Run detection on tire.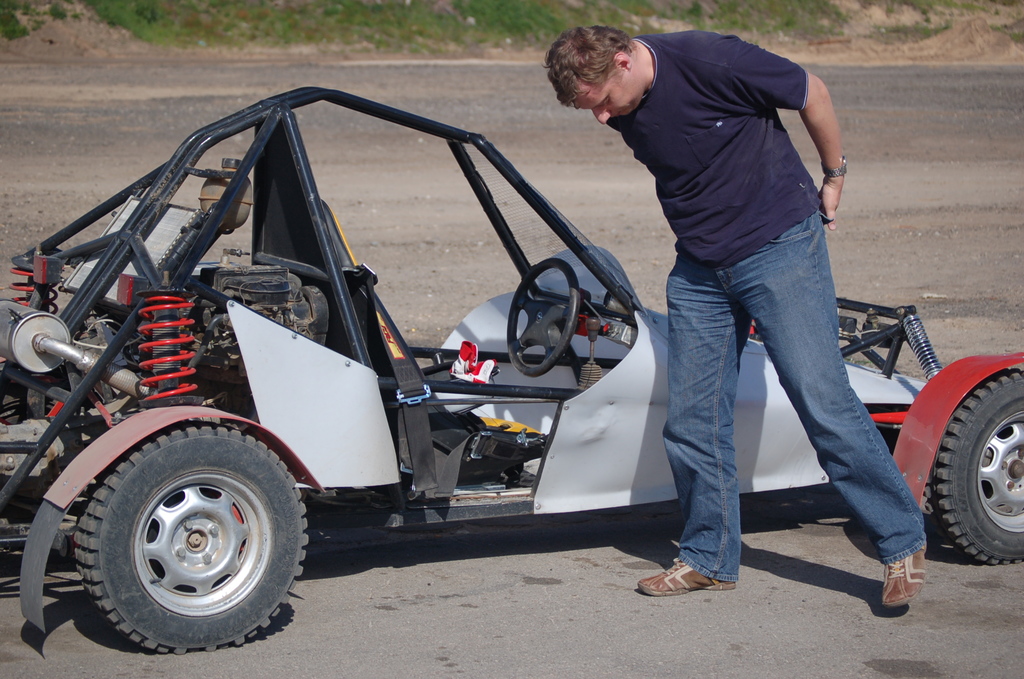
Result: 73,423,311,654.
